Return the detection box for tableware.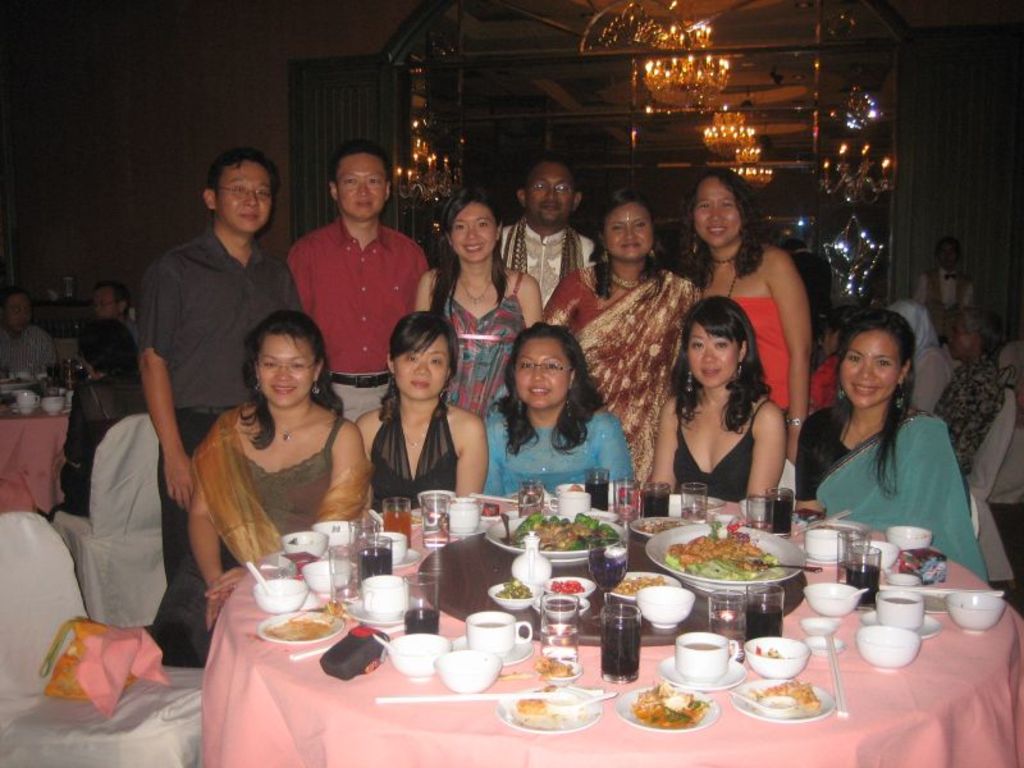
box(640, 483, 671, 518).
